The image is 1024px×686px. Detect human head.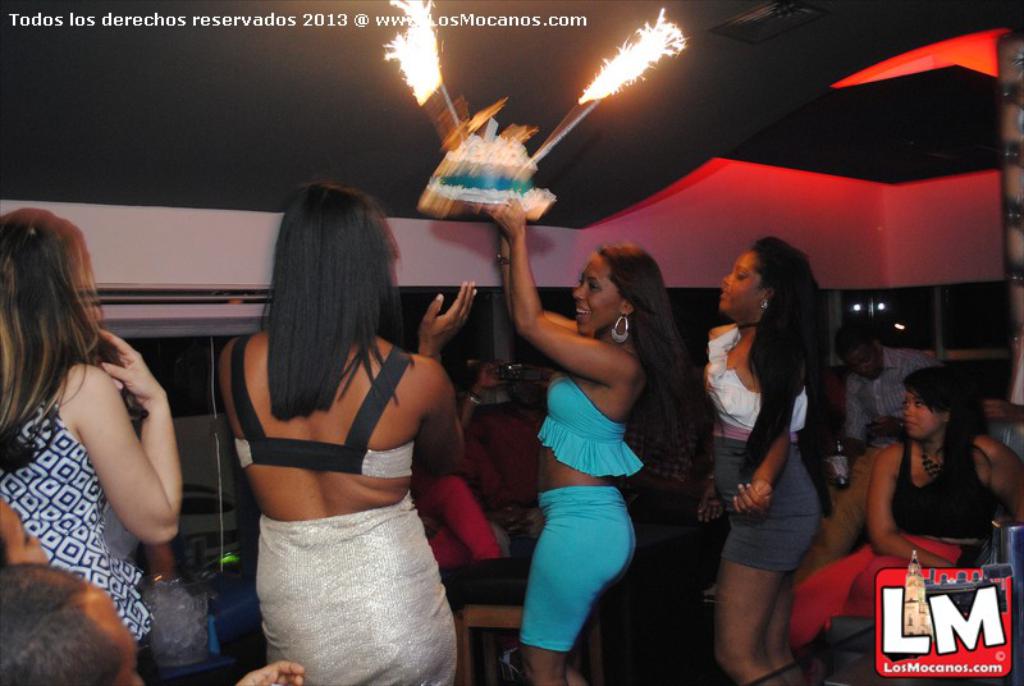
Detection: 710,235,824,323.
